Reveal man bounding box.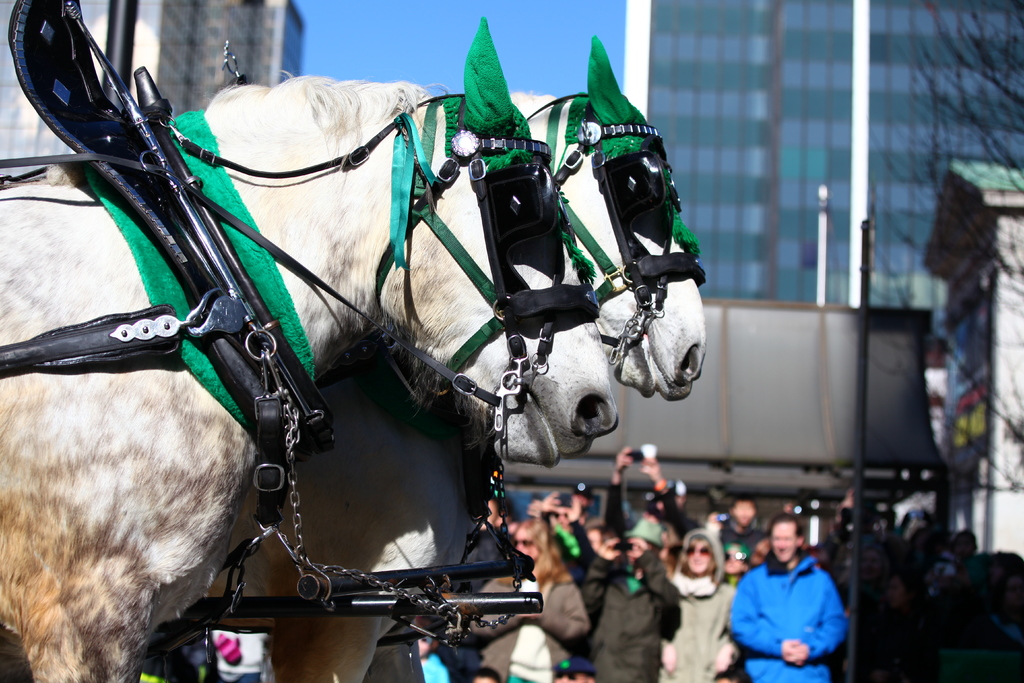
Revealed: 717:497:768:570.
